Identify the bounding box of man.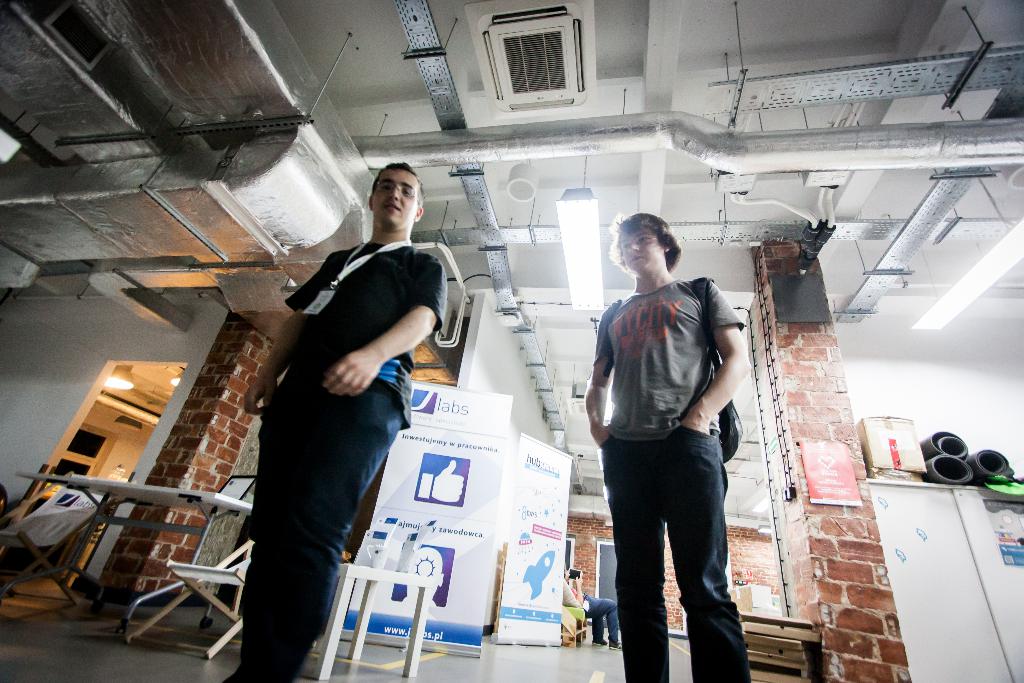
box=[600, 211, 769, 682].
